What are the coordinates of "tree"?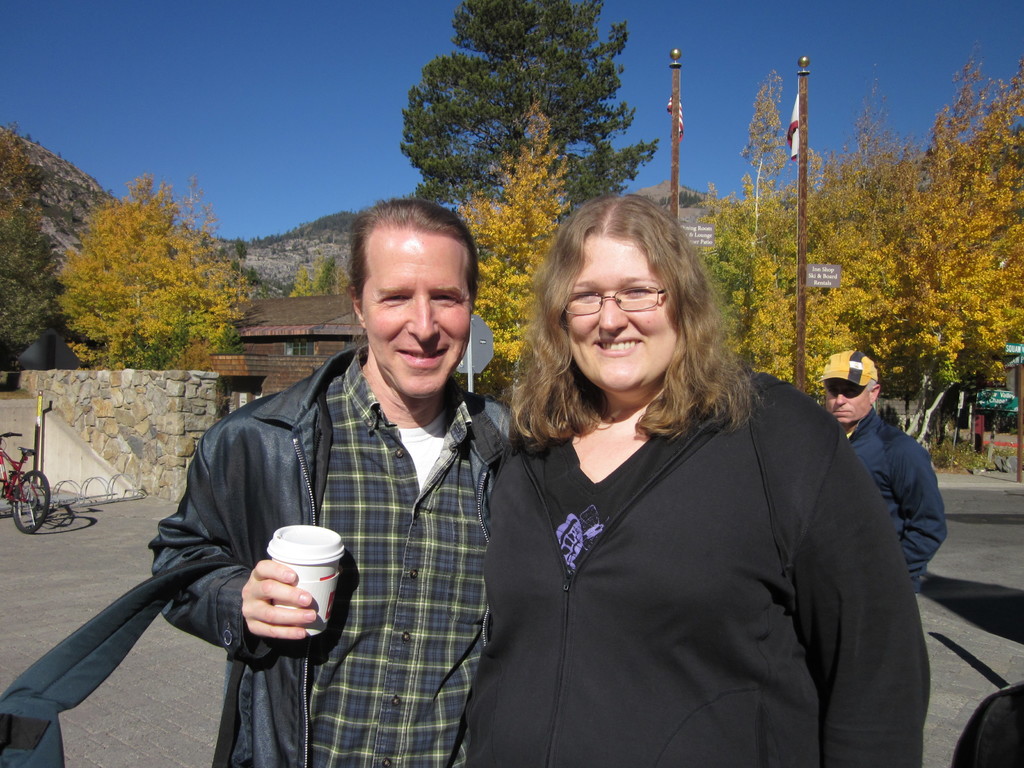
[left=464, top=103, right=596, bottom=418].
